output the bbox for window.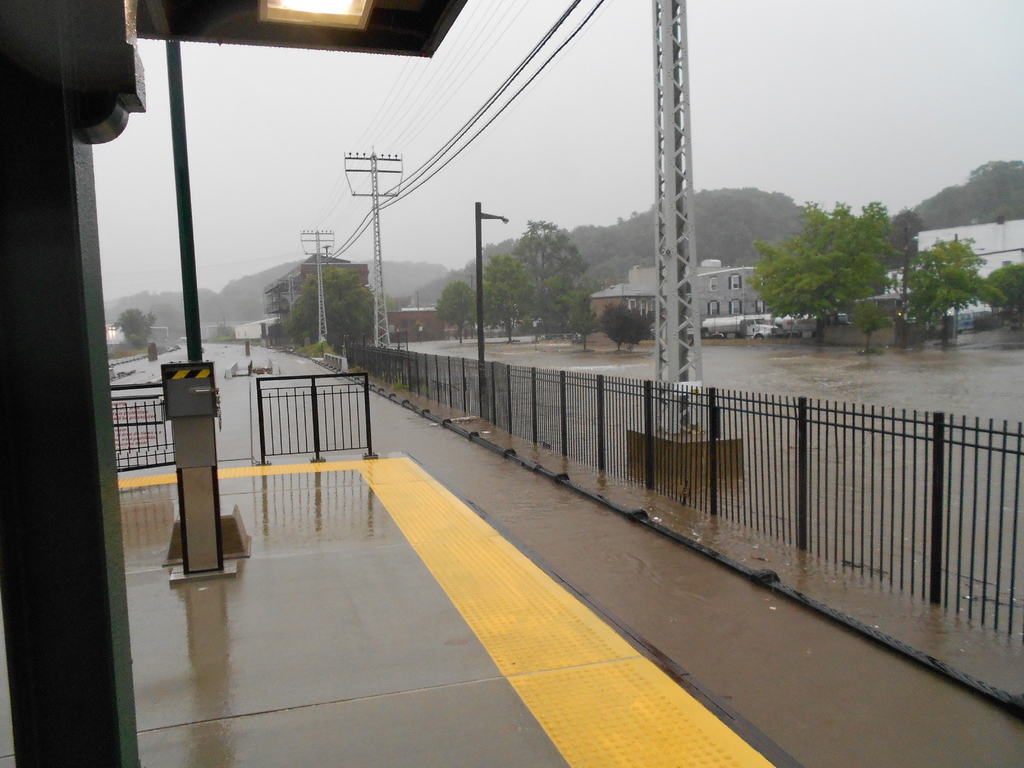
(left=734, top=278, right=739, bottom=291).
